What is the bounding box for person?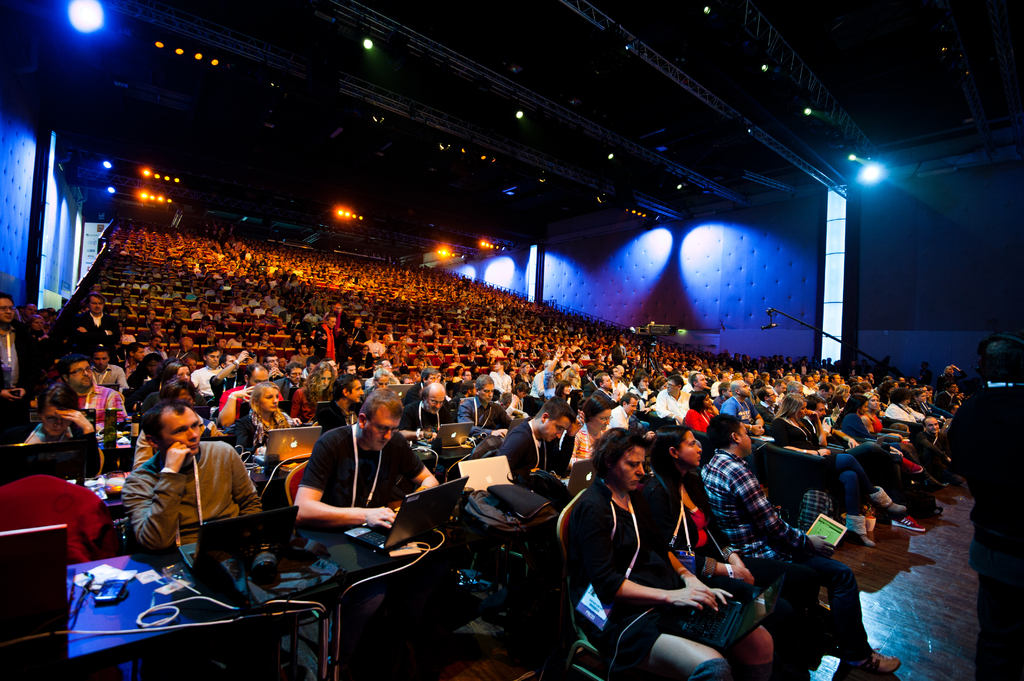
61:296:119:368.
